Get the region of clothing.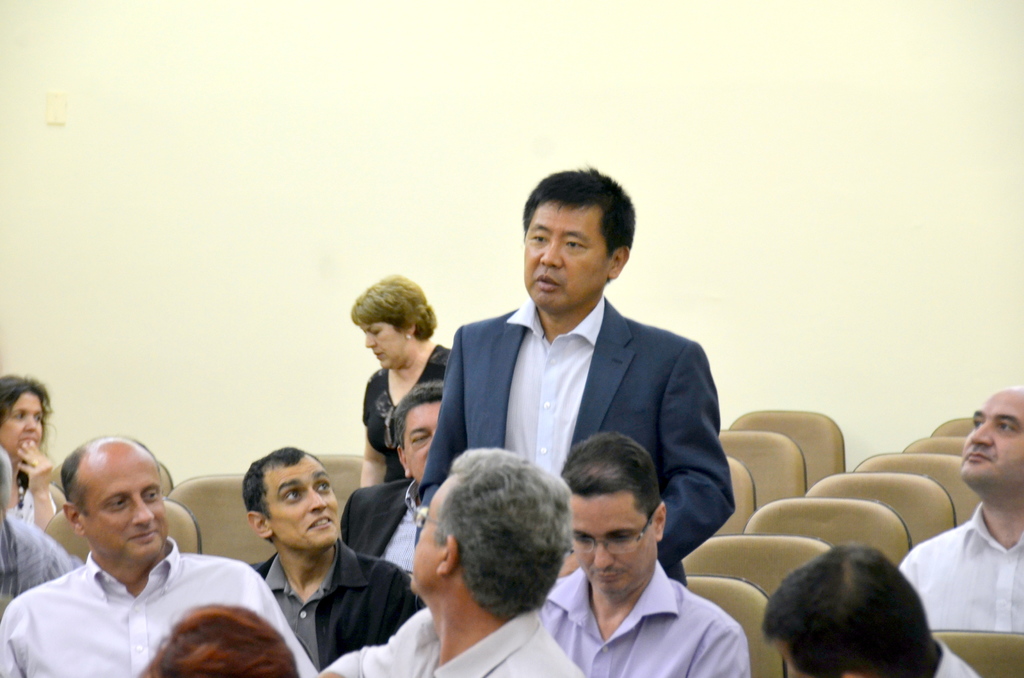
334,474,415,571.
